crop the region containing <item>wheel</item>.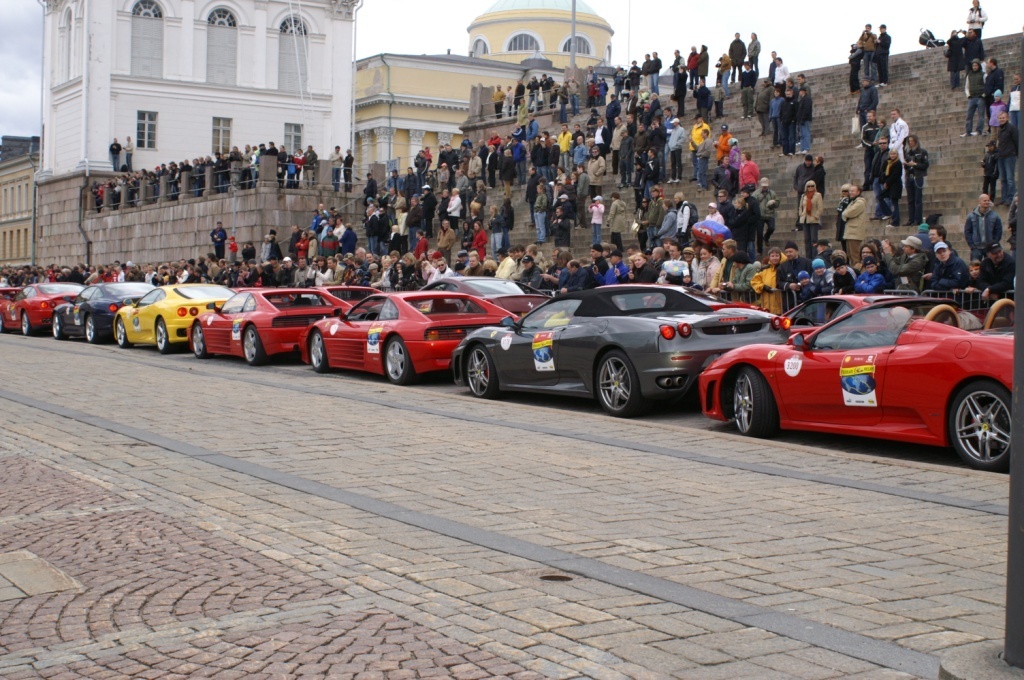
Crop region: [156, 320, 167, 355].
